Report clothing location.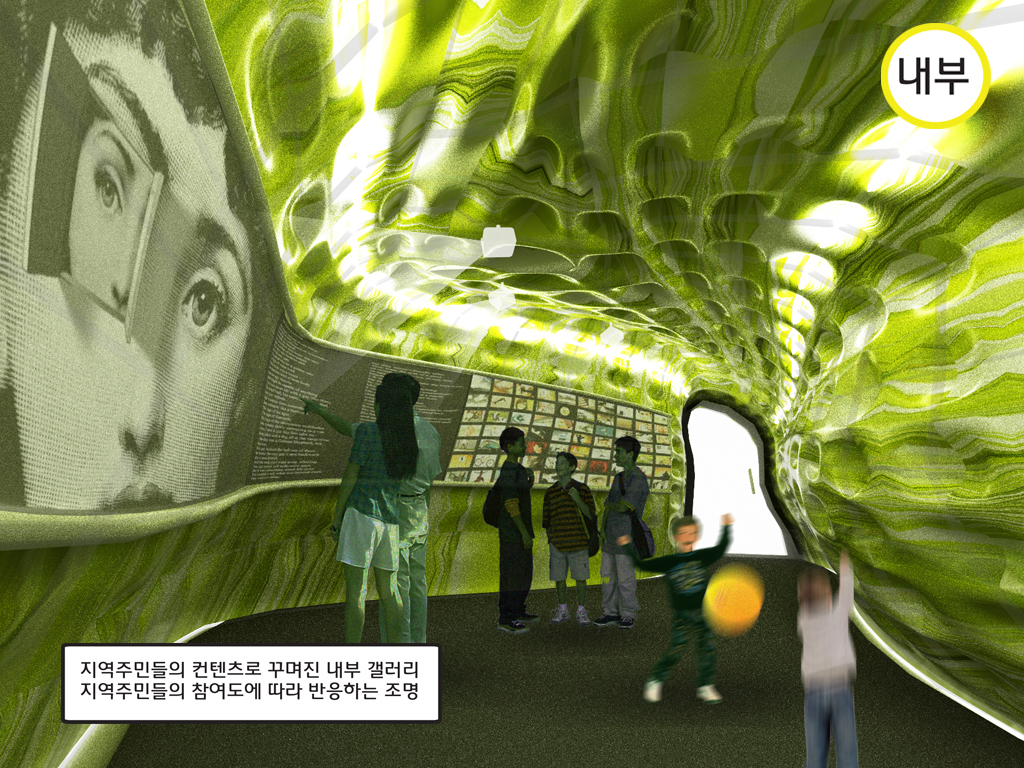
Report: 622:523:727:694.
